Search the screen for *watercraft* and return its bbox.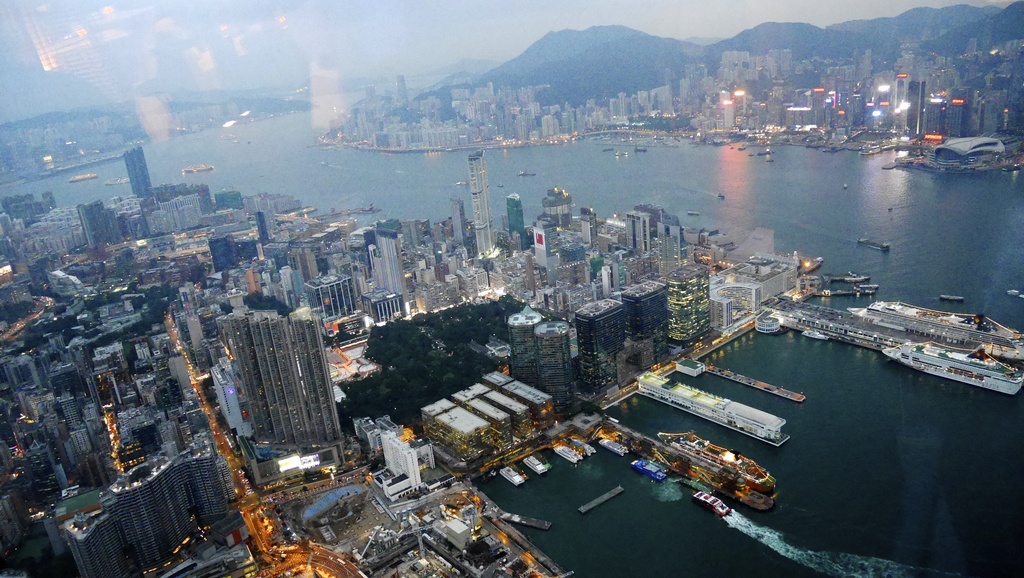
Found: {"left": 634, "top": 138, "right": 647, "bottom": 153}.
